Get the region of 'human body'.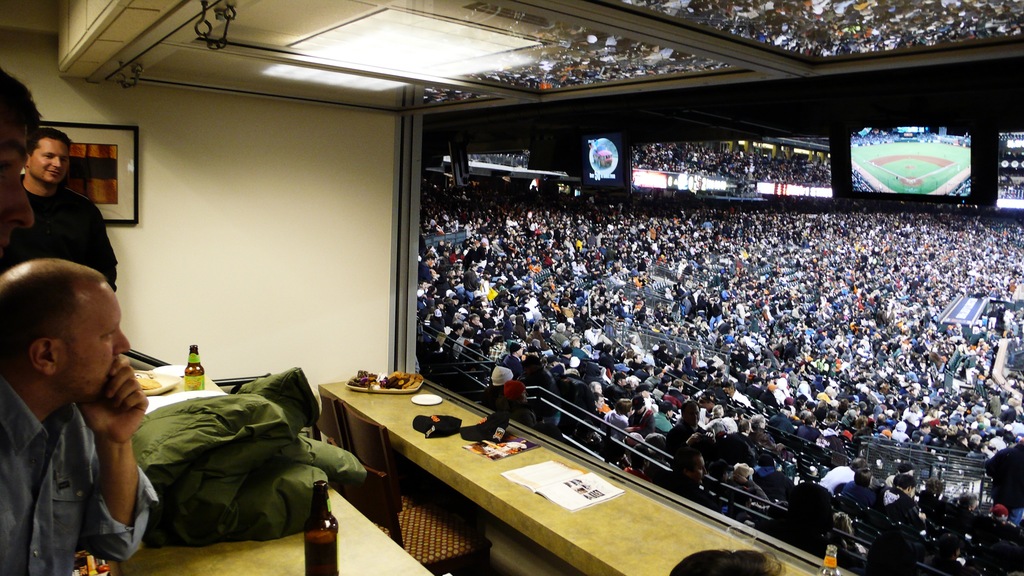
BBox(0, 75, 49, 260).
